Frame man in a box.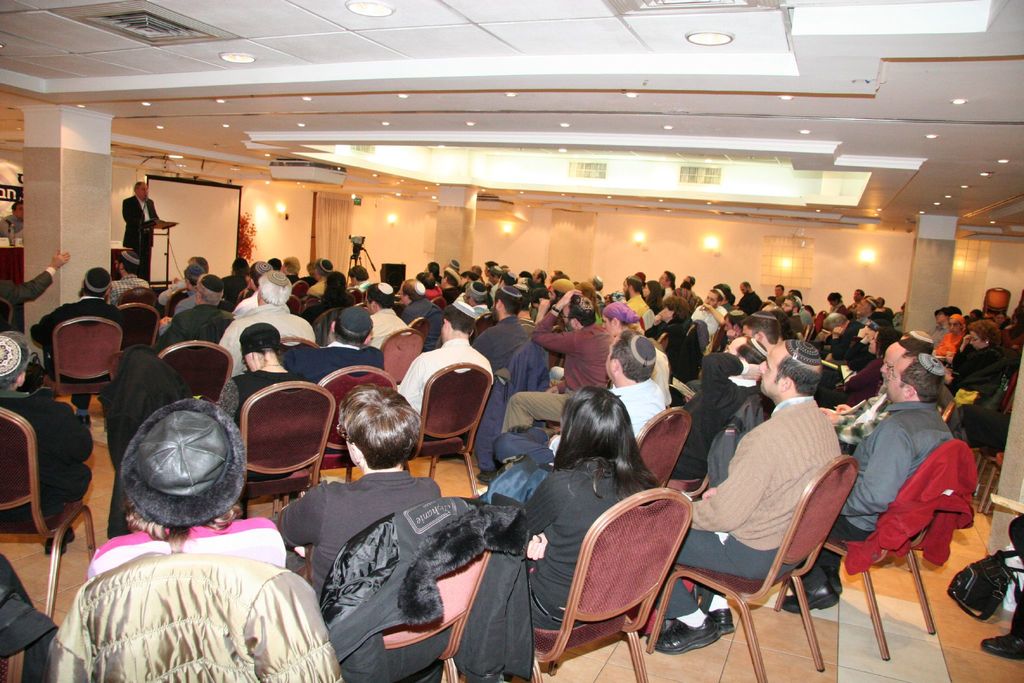
detection(109, 251, 150, 308).
